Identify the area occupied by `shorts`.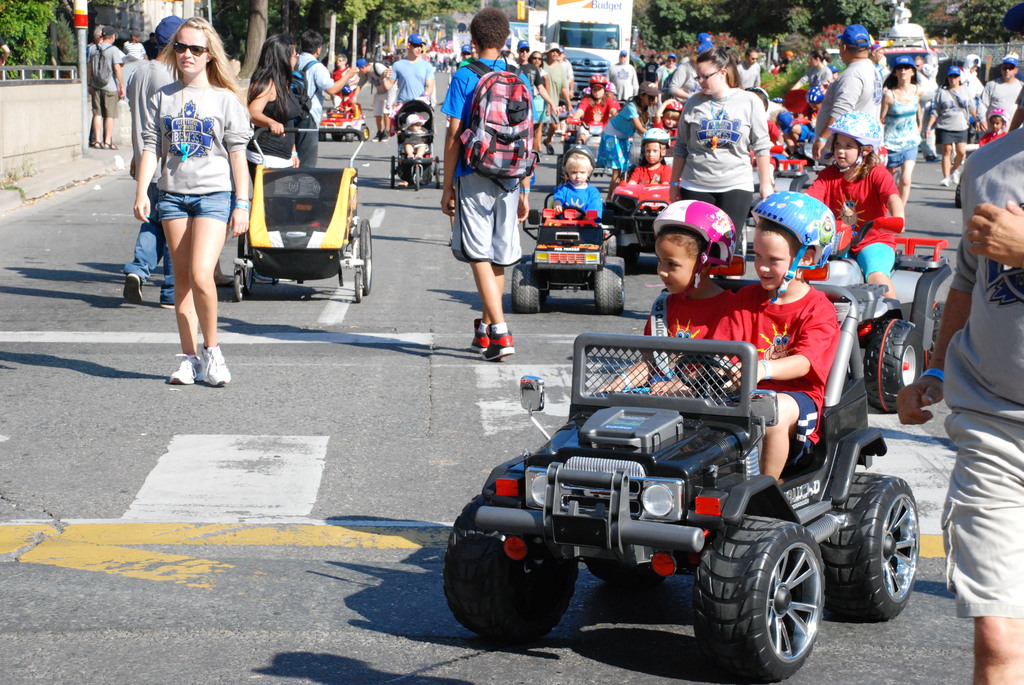
Area: select_region(891, 146, 918, 164).
